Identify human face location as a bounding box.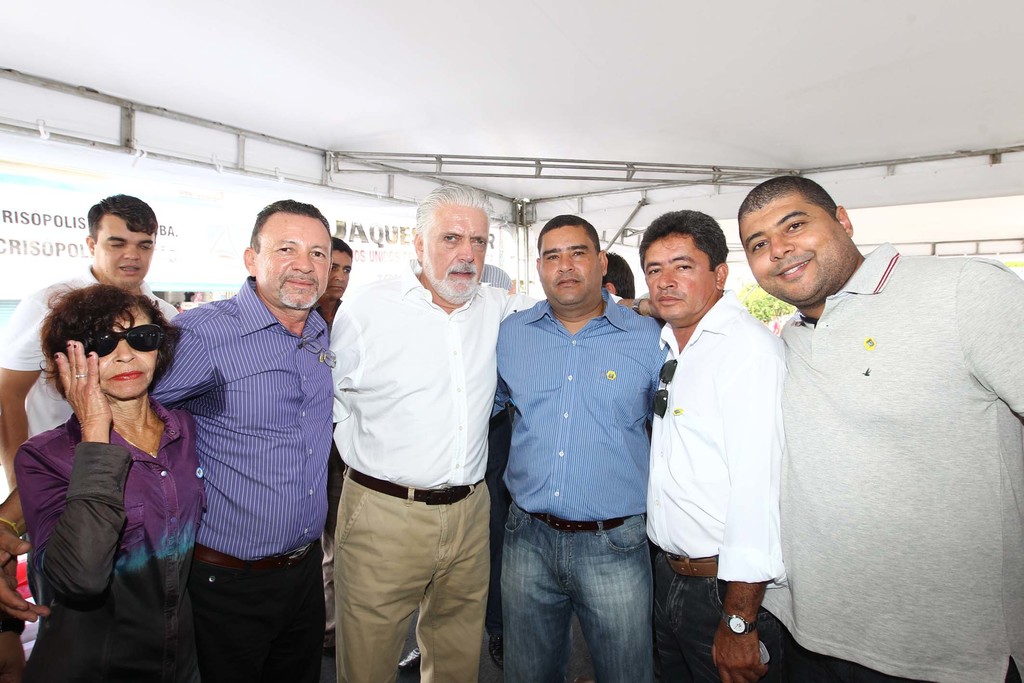
bbox=(92, 206, 154, 289).
